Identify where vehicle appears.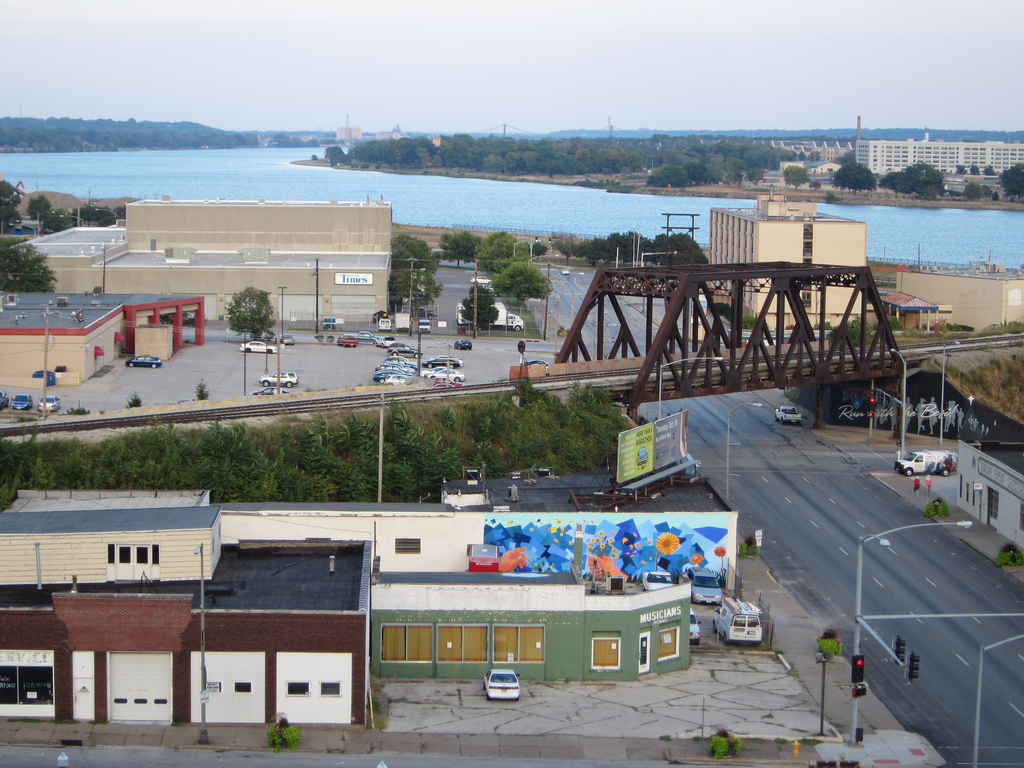
Appears at bbox=[684, 604, 700, 648].
